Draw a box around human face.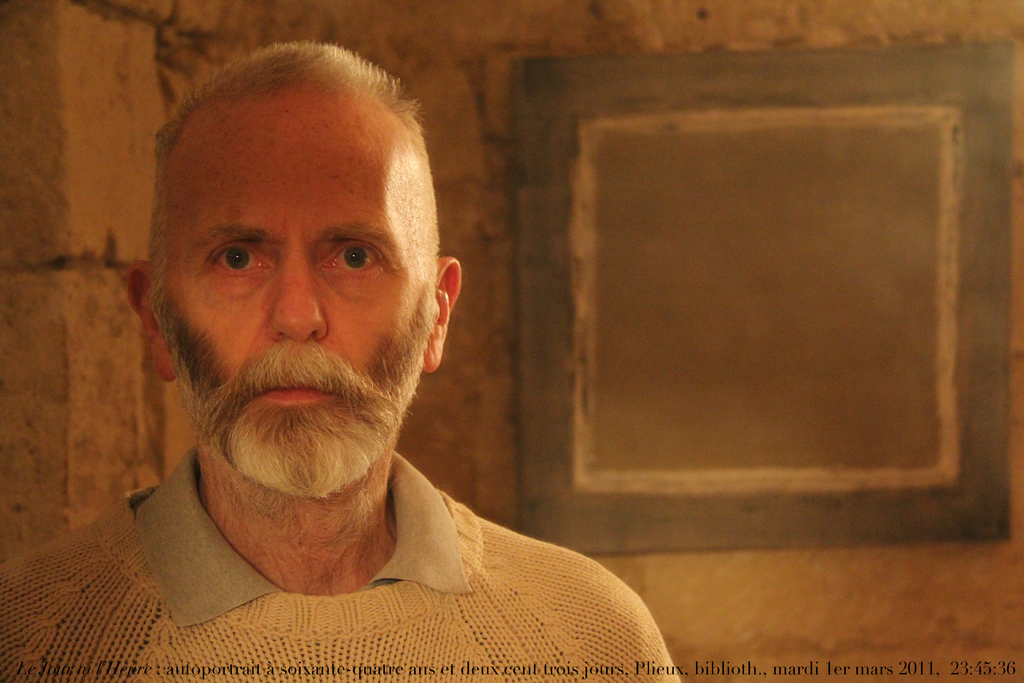
159:102:425:457.
